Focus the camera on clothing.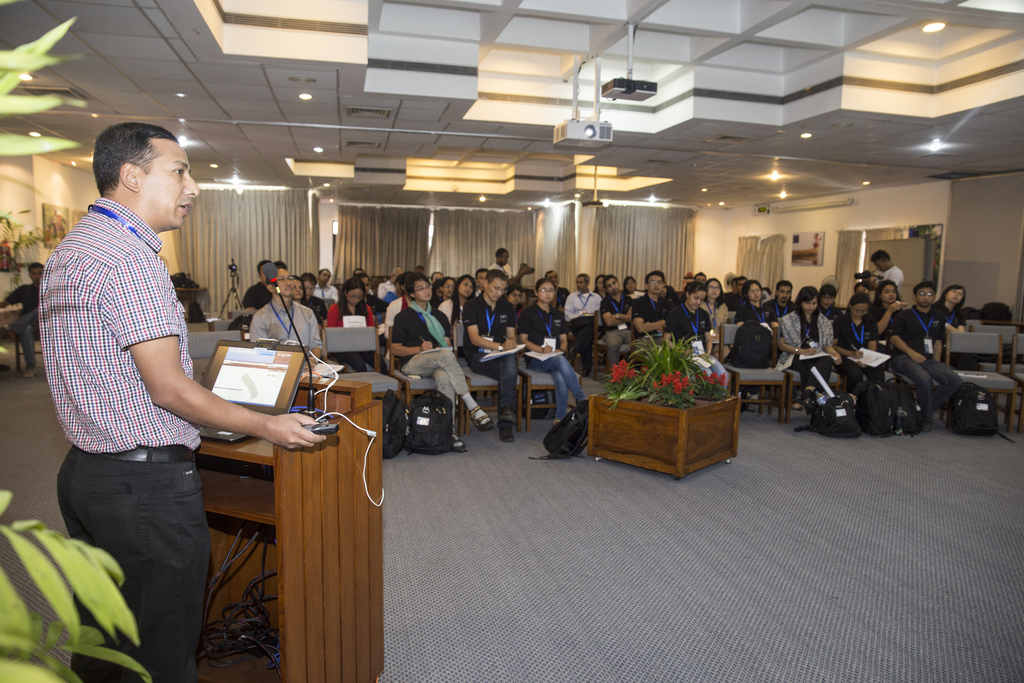
Focus region: [739, 304, 774, 316].
